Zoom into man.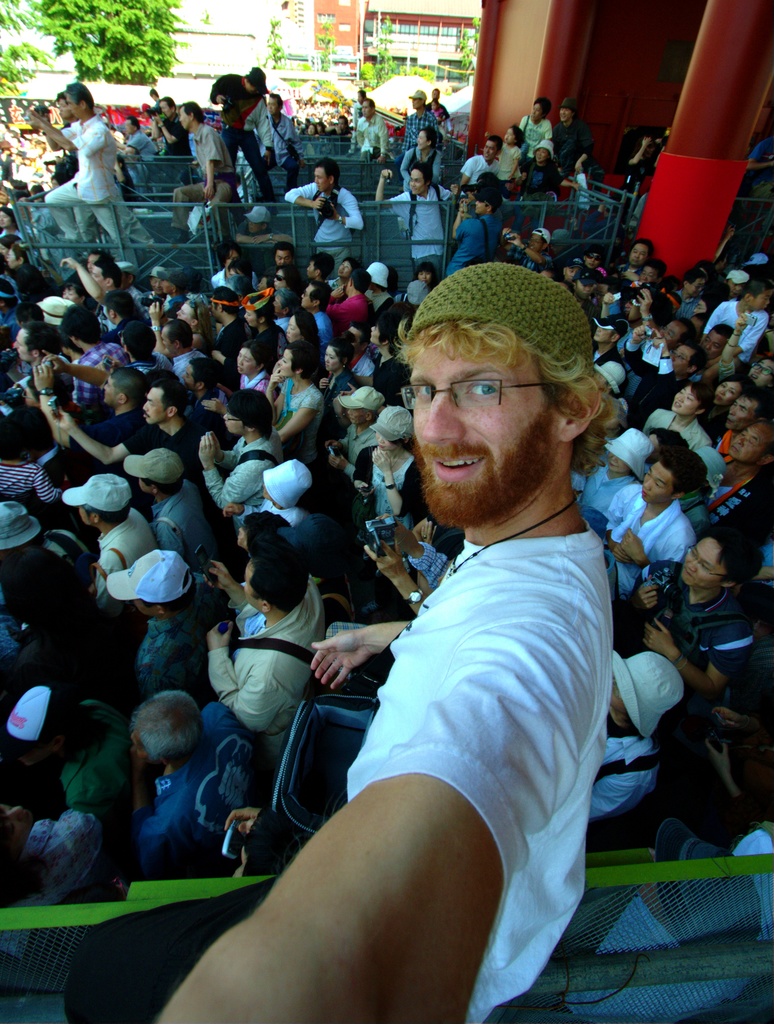
Zoom target: 273:164:364:282.
